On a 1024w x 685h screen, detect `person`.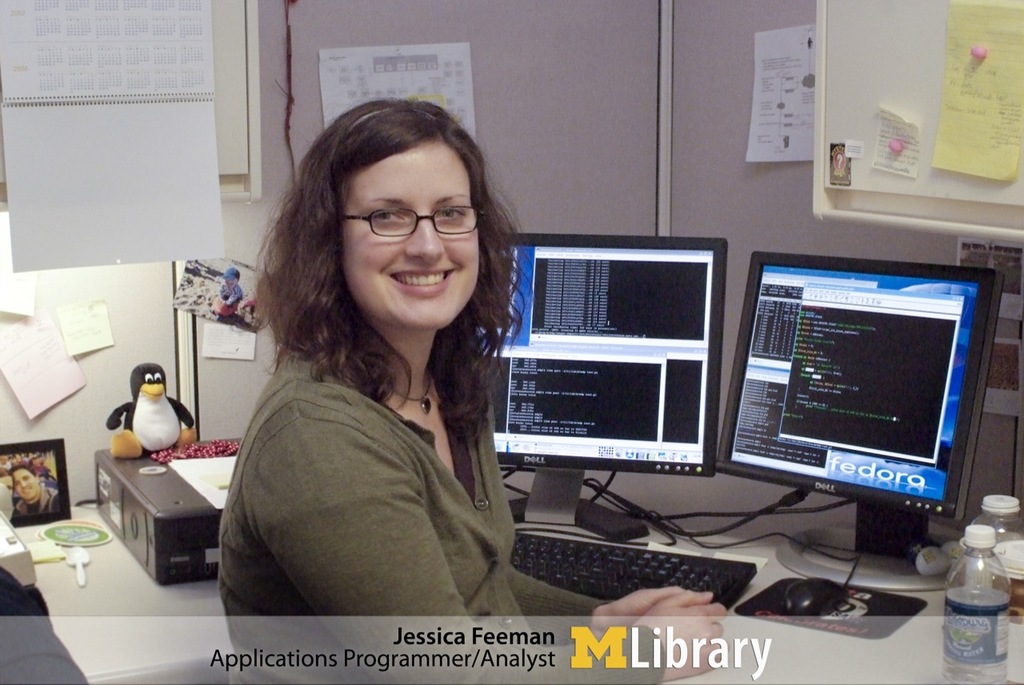
select_region(202, 103, 726, 682).
